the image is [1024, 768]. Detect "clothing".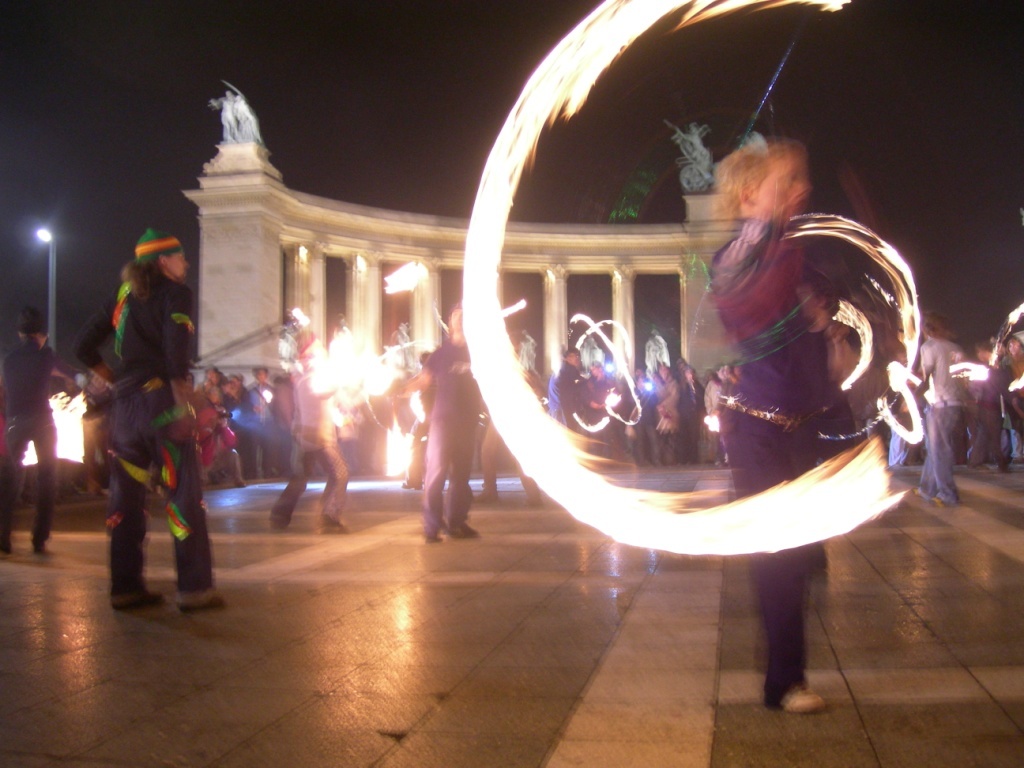
Detection: region(80, 264, 220, 598).
